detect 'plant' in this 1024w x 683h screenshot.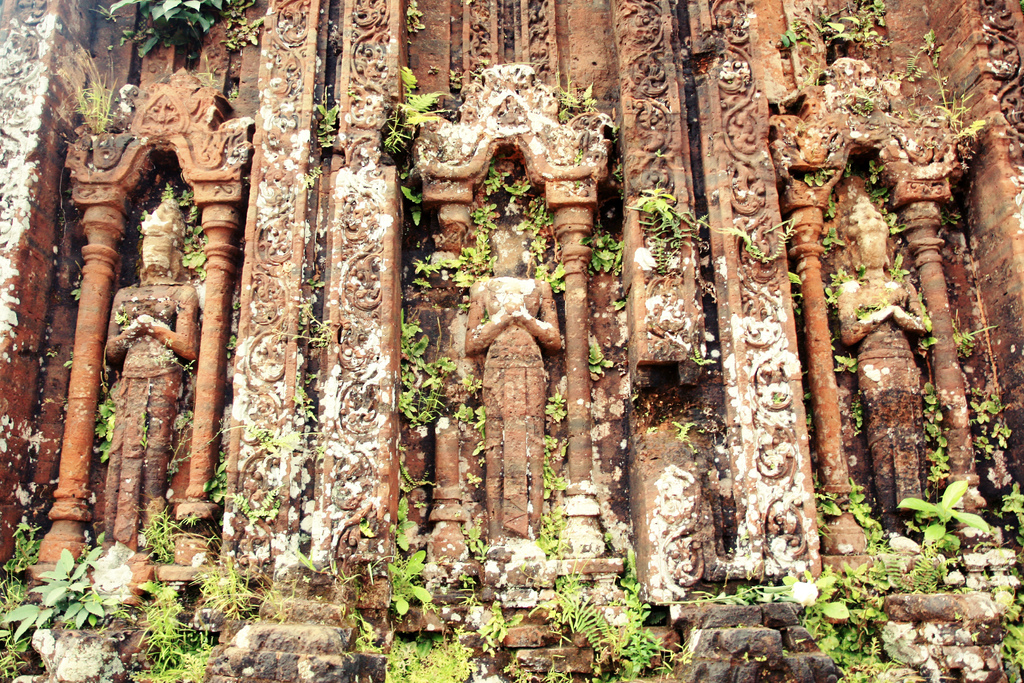
Detection: (397, 456, 433, 491).
